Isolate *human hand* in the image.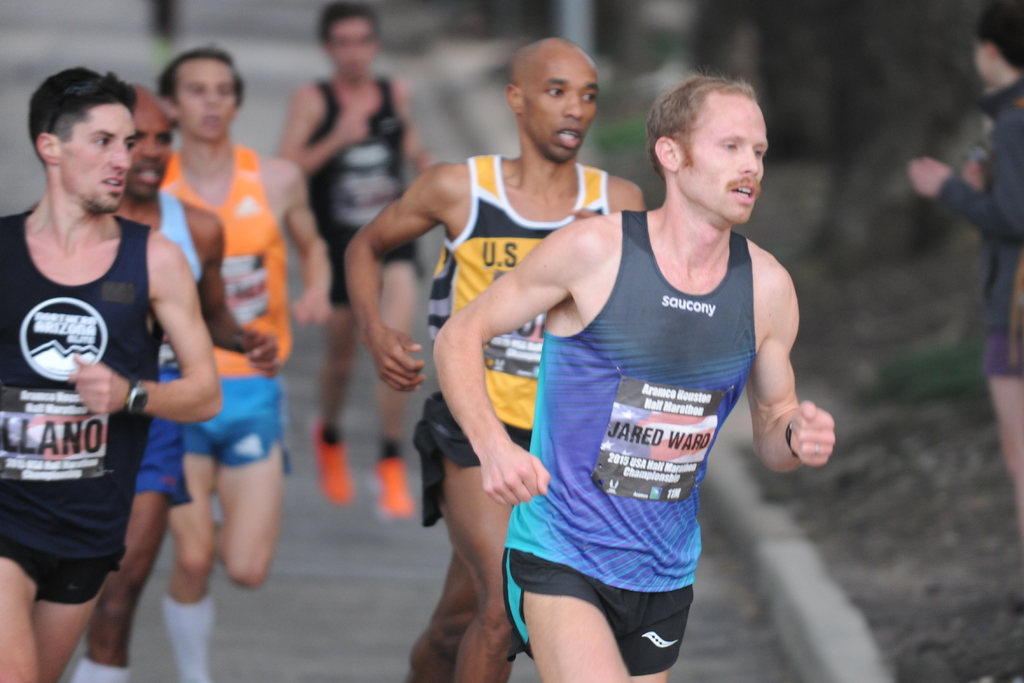
Isolated region: <region>567, 204, 596, 221</region>.
